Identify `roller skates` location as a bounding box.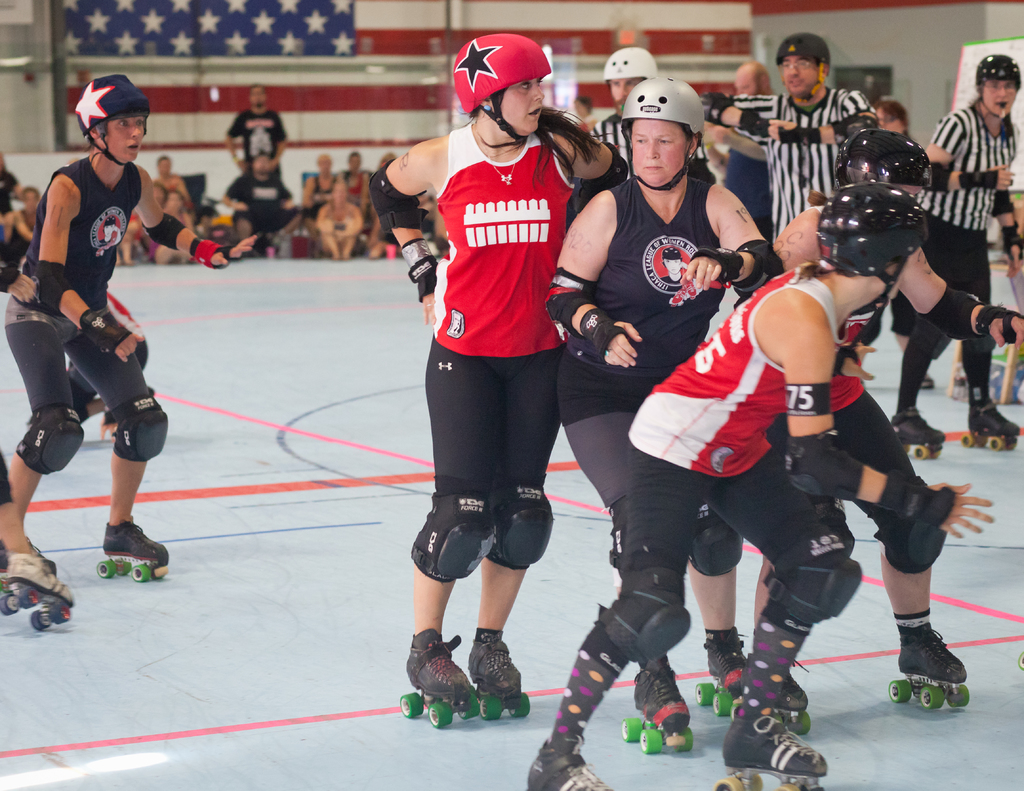
{"x1": 739, "y1": 673, "x2": 813, "y2": 736}.
